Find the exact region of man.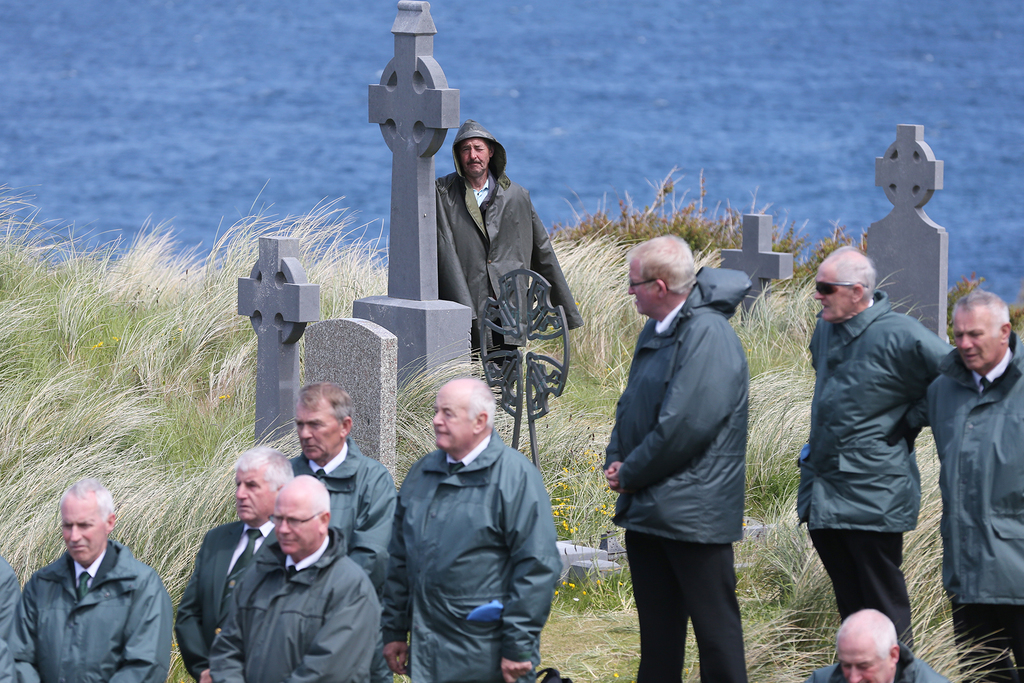
Exact region: crop(598, 238, 751, 682).
